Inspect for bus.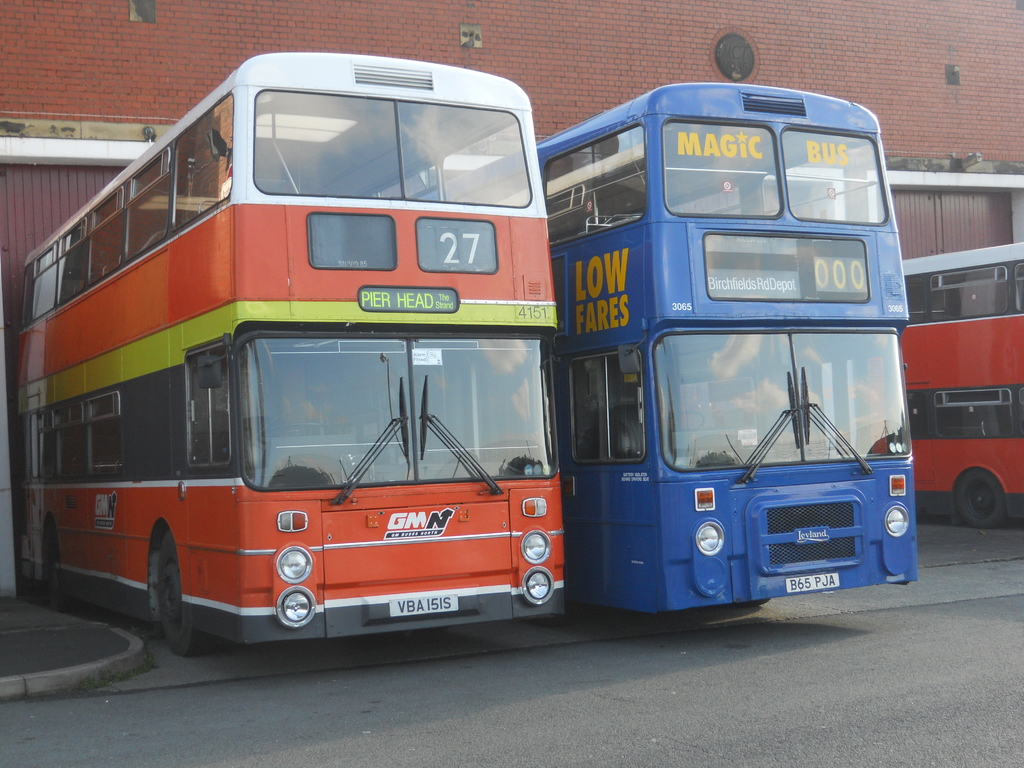
Inspection: {"x1": 399, "y1": 79, "x2": 920, "y2": 615}.
